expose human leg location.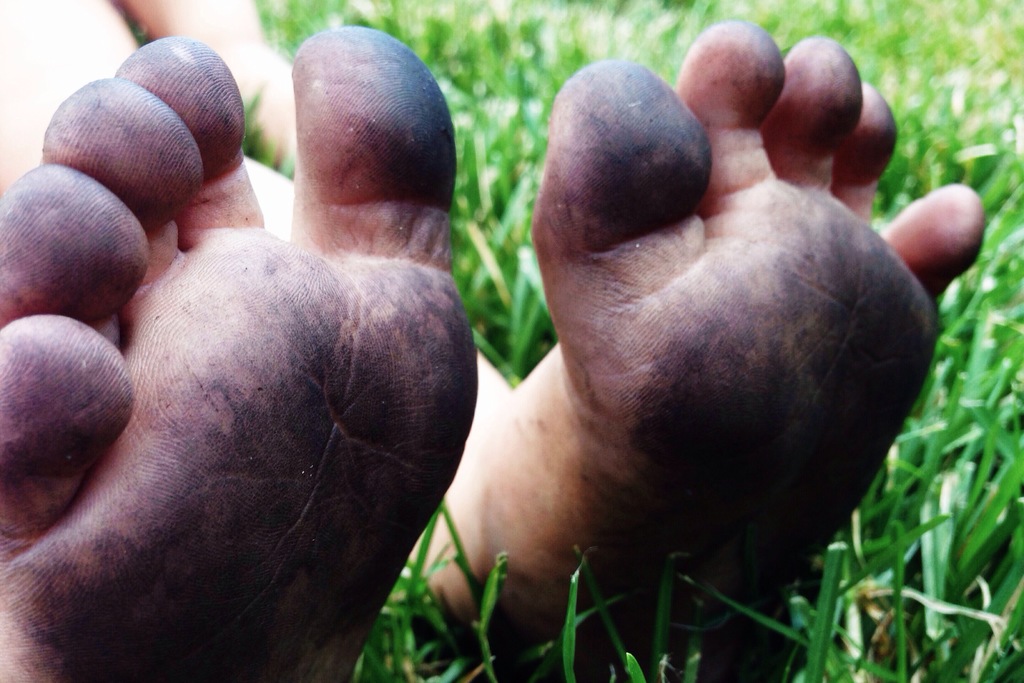
Exposed at BBox(0, 0, 478, 682).
